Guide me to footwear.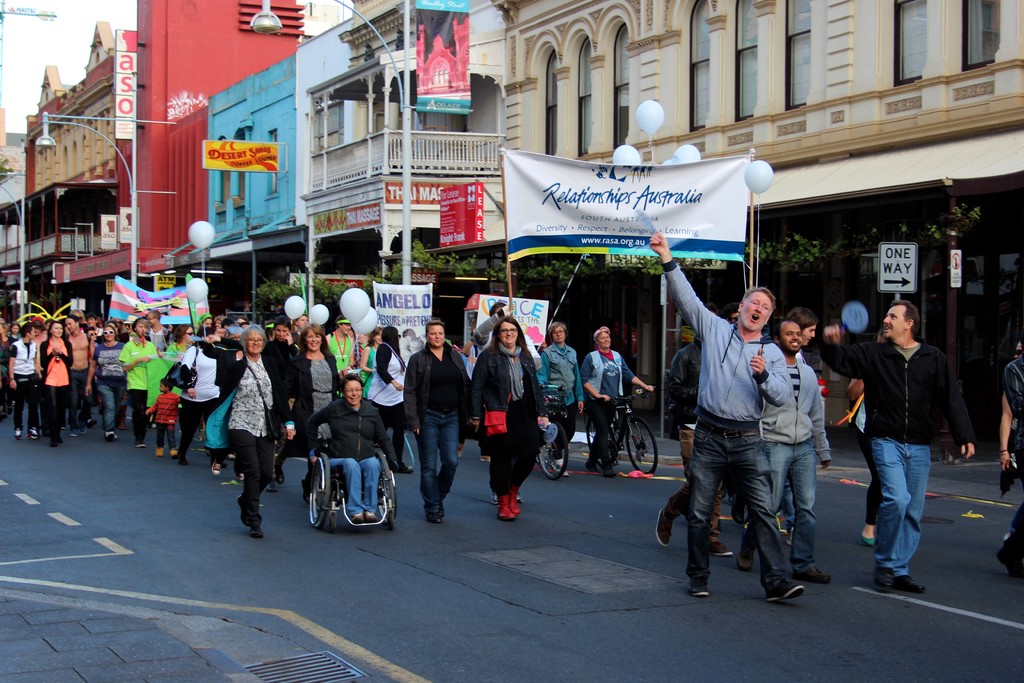
Guidance: bbox(871, 568, 891, 584).
